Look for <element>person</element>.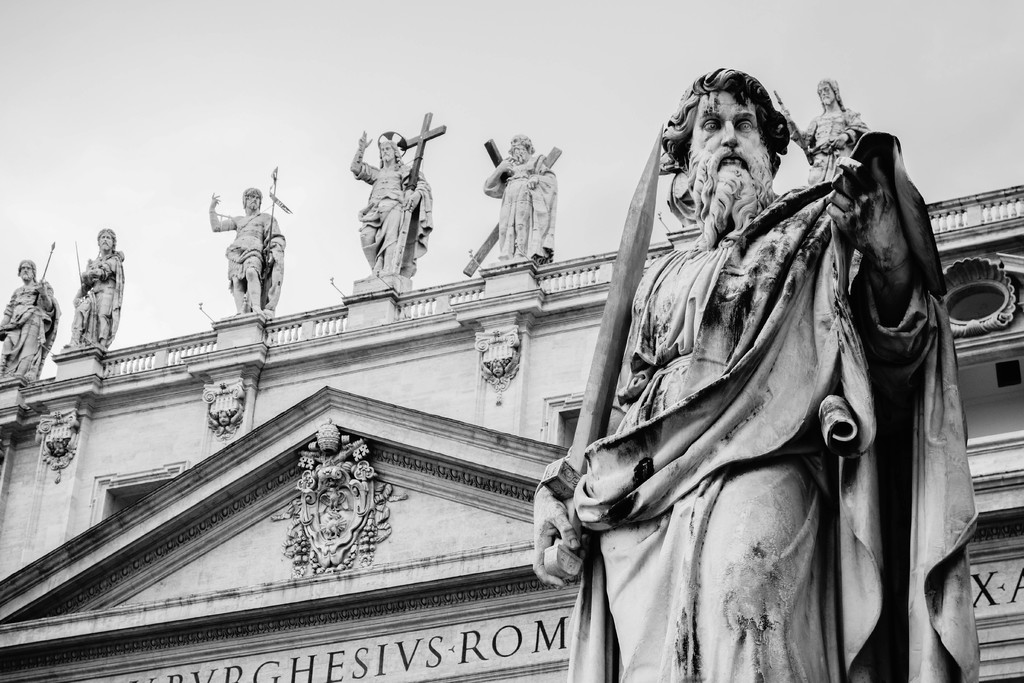
Found: Rect(200, 177, 291, 320).
